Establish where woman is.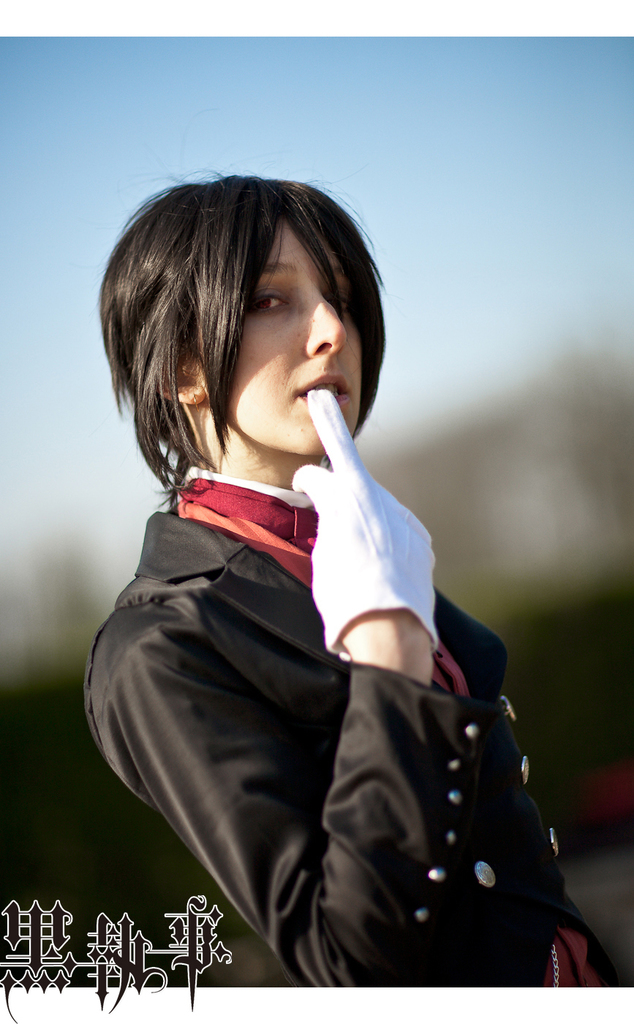
Established at locate(69, 125, 532, 996).
